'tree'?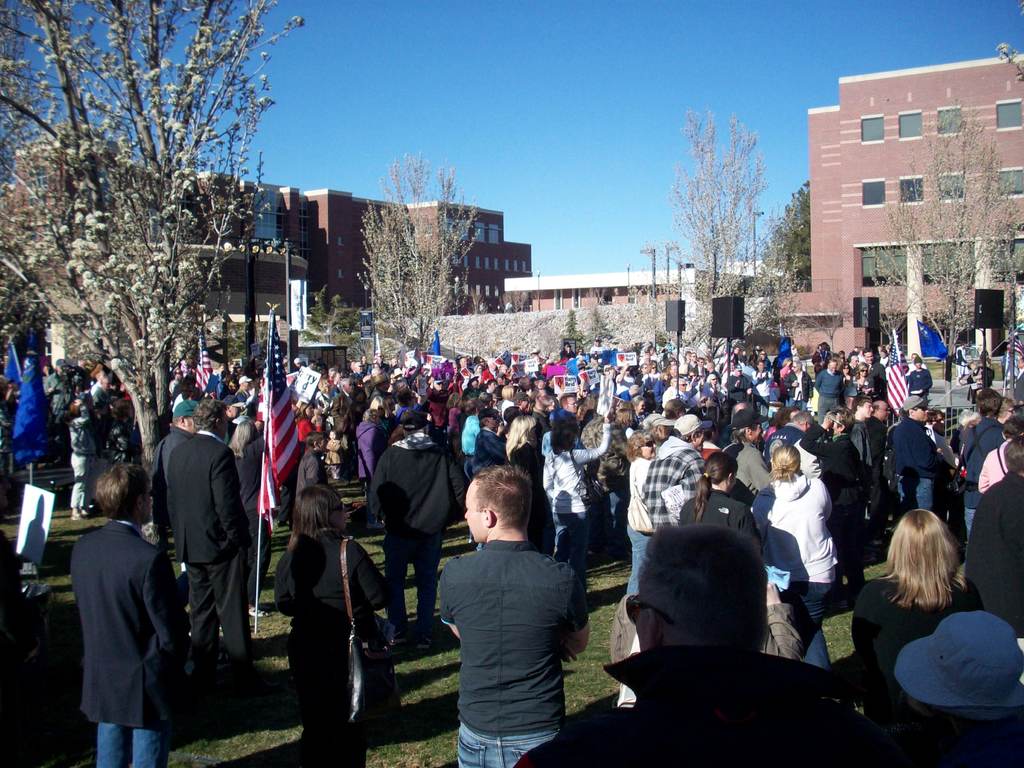
862,93,1023,362
